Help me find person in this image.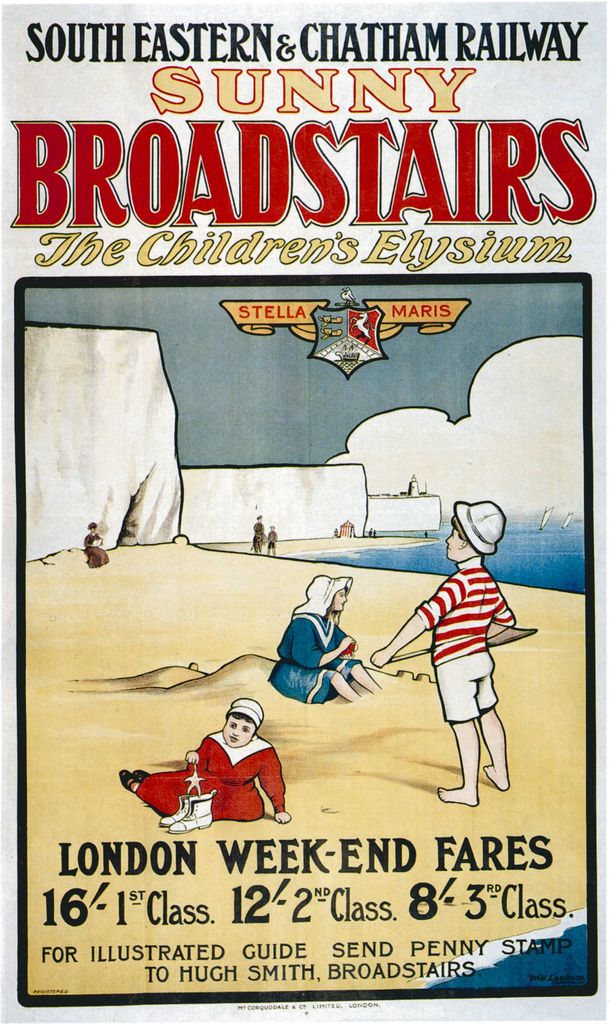
Found it: locate(268, 526, 277, 554).
